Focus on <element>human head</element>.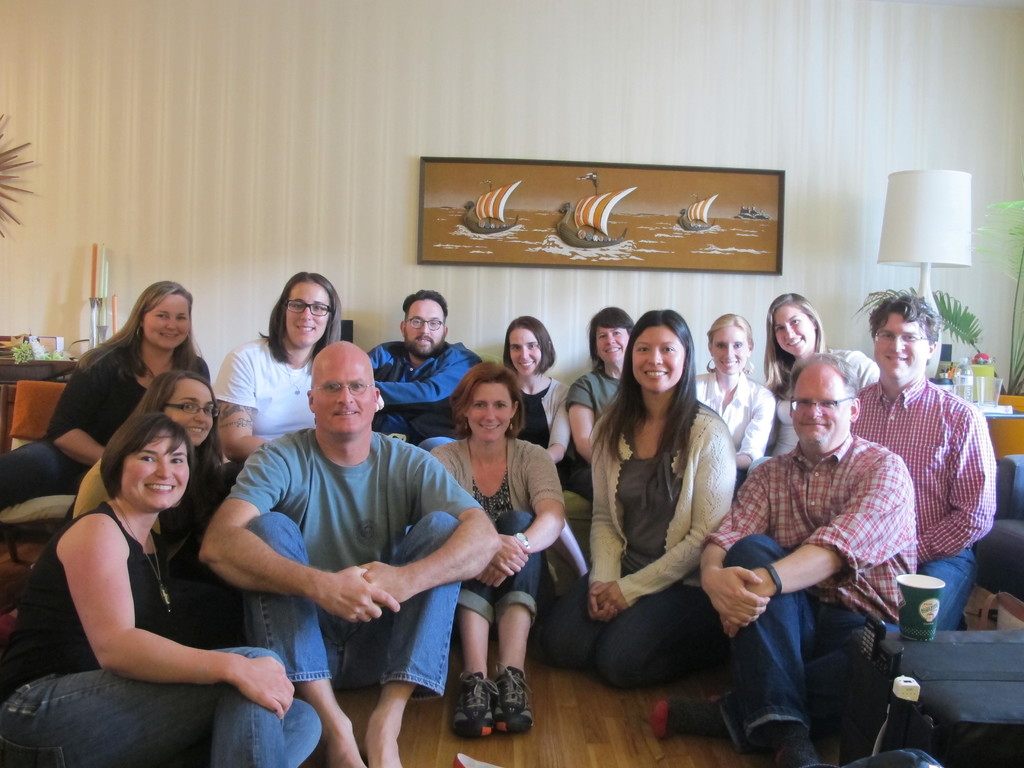
Focused at l=625, t=307, r=695, b=394.
